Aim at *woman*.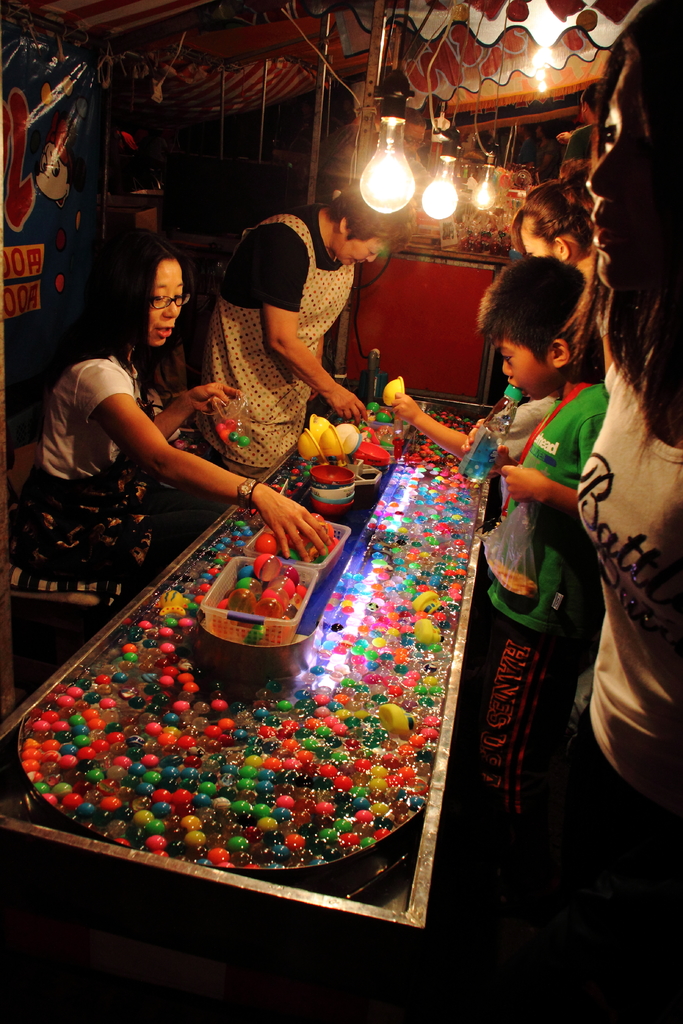
Aimed at <box>201,204,415,479</box>.
